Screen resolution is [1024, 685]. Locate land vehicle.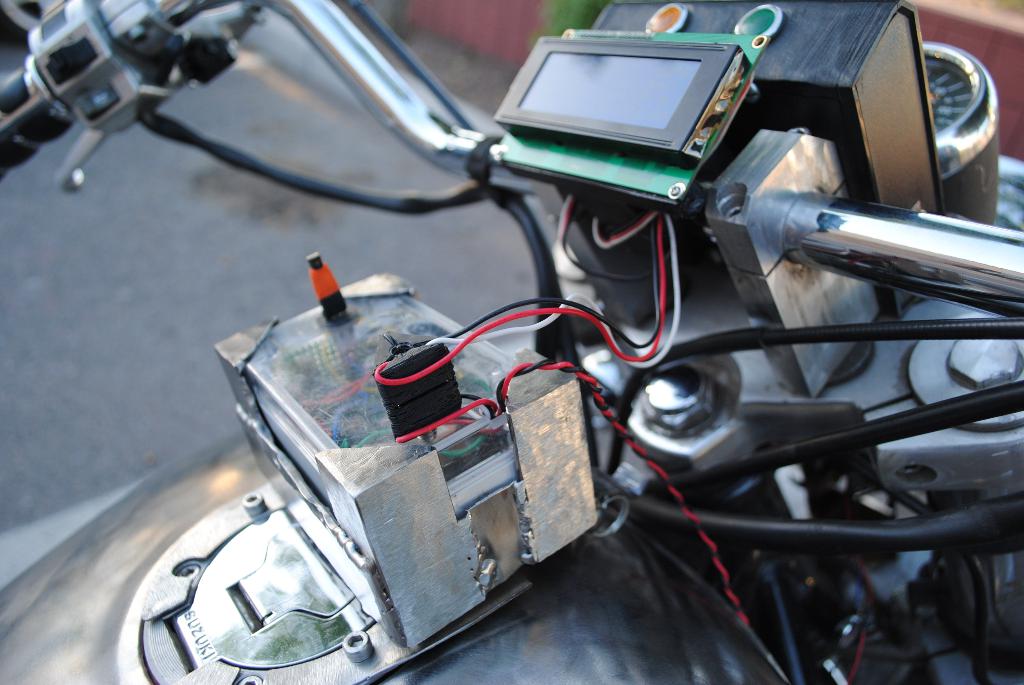
(left=0, top=22, right=1023, bottom=684).
